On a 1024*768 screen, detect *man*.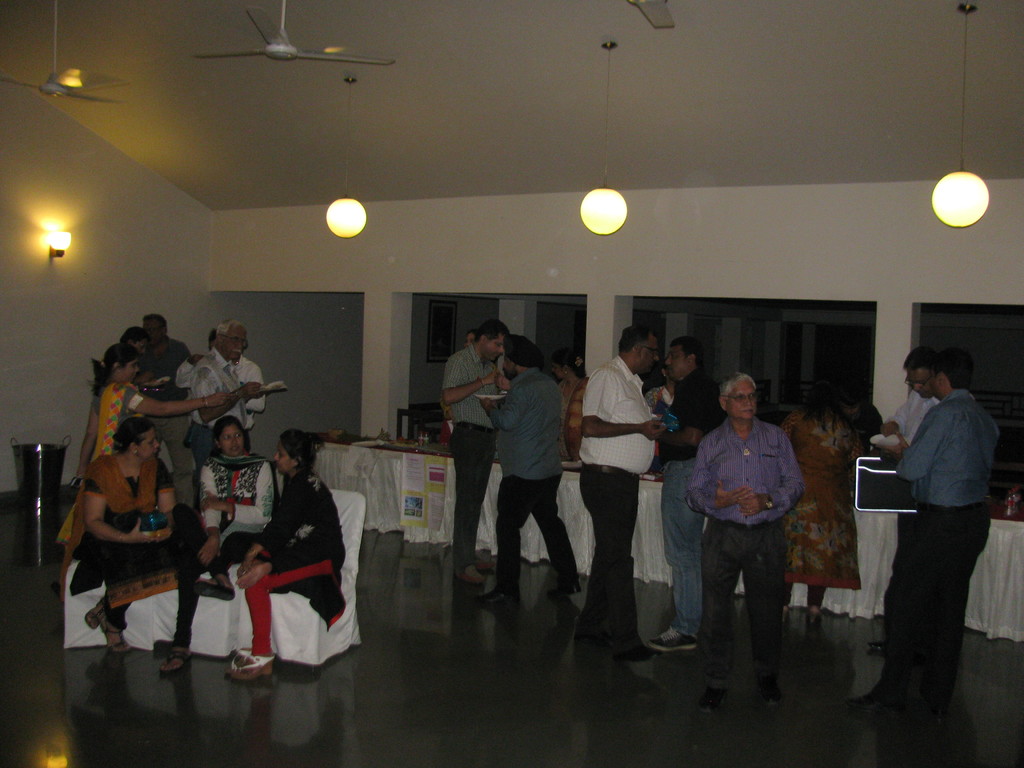
[x1=674, y1=380, x2=806, y2=708].
